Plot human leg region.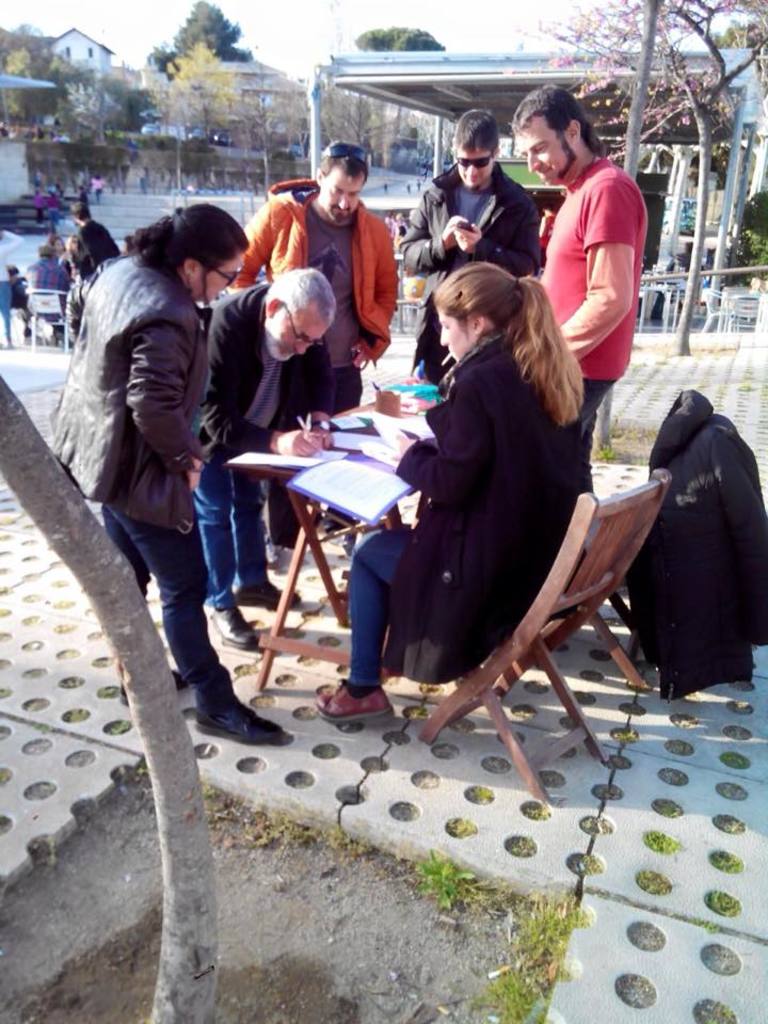
Plotted at x1=110 y1=509 x2=297 y2=743.
